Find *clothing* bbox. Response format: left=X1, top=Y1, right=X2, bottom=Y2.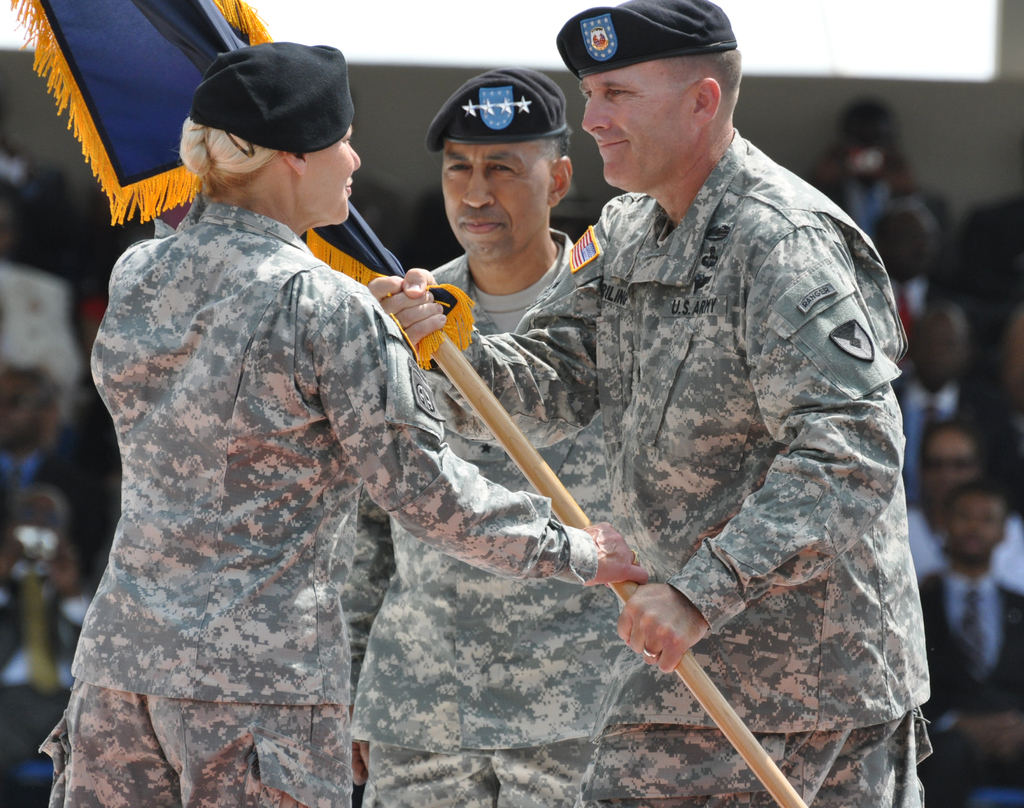
left=442, top=127, right=932, bottom=736.
